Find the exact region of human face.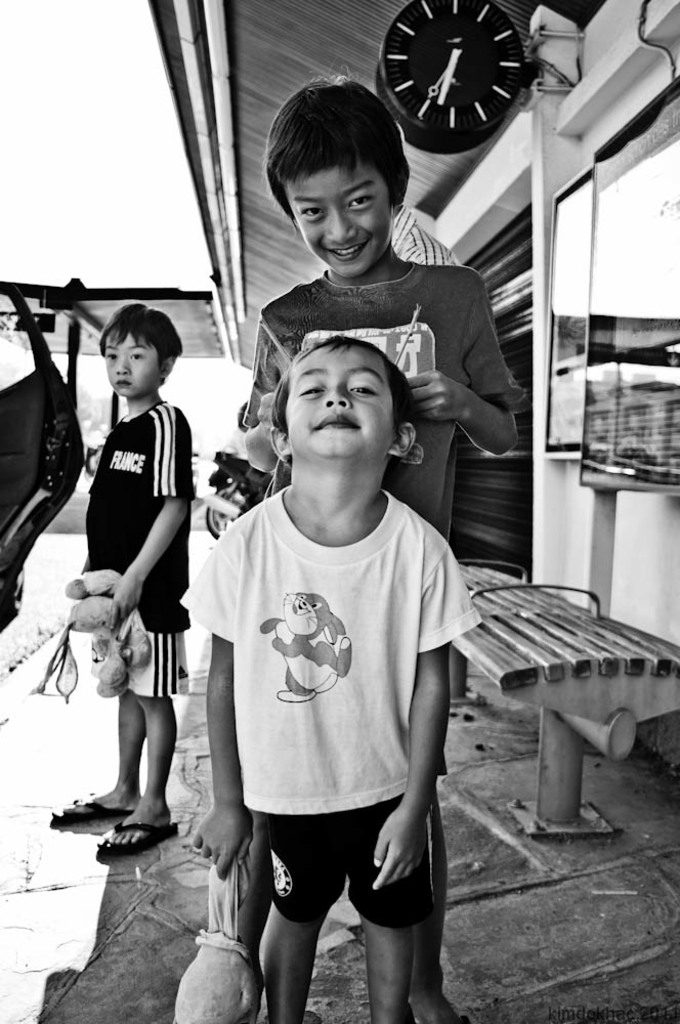
Exact region: 282, 340, 399, 466.
